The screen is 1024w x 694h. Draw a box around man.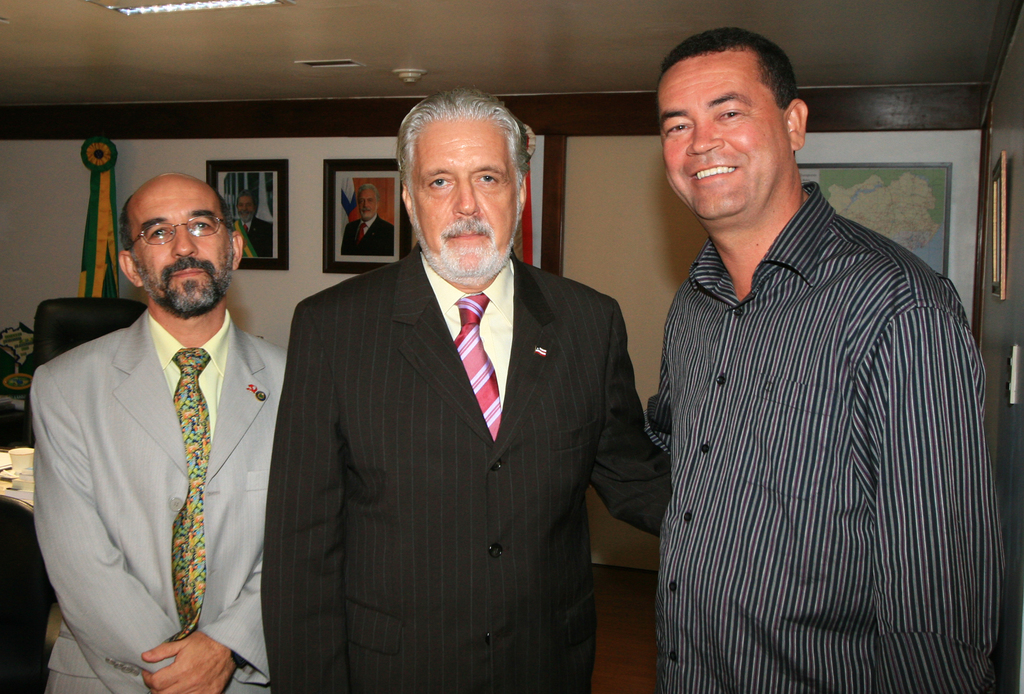
<region>24, 149, 294, 671</region>.
